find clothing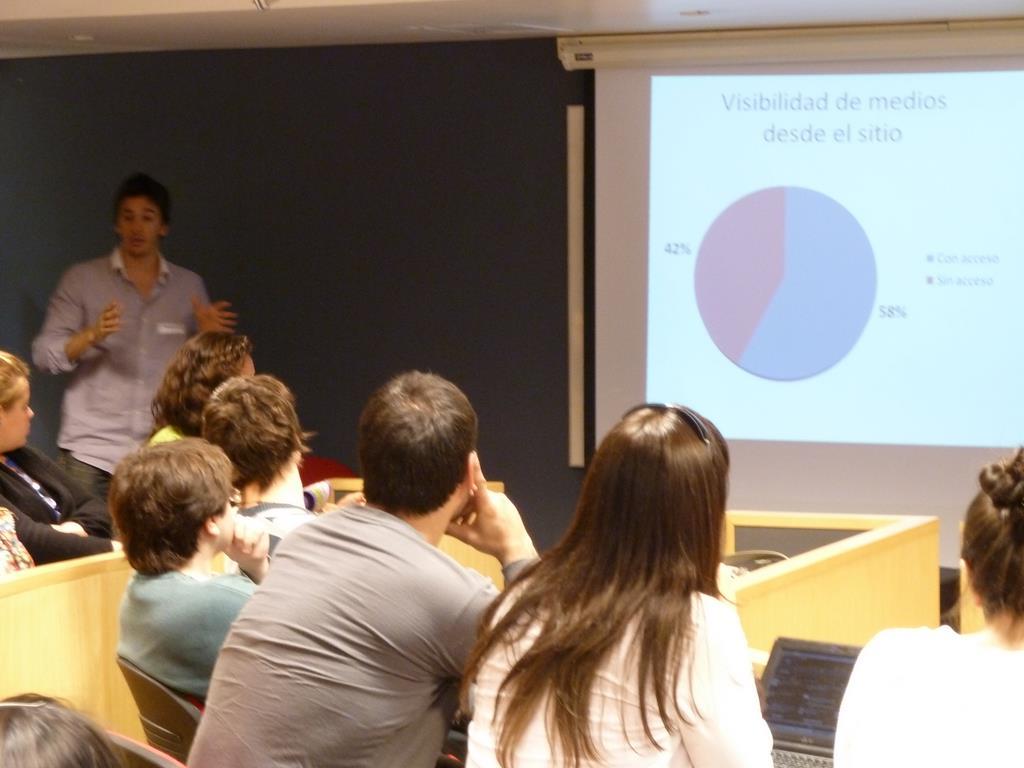
{"left": 825, "top": 620, "right": 1023, "bottom": 767}
